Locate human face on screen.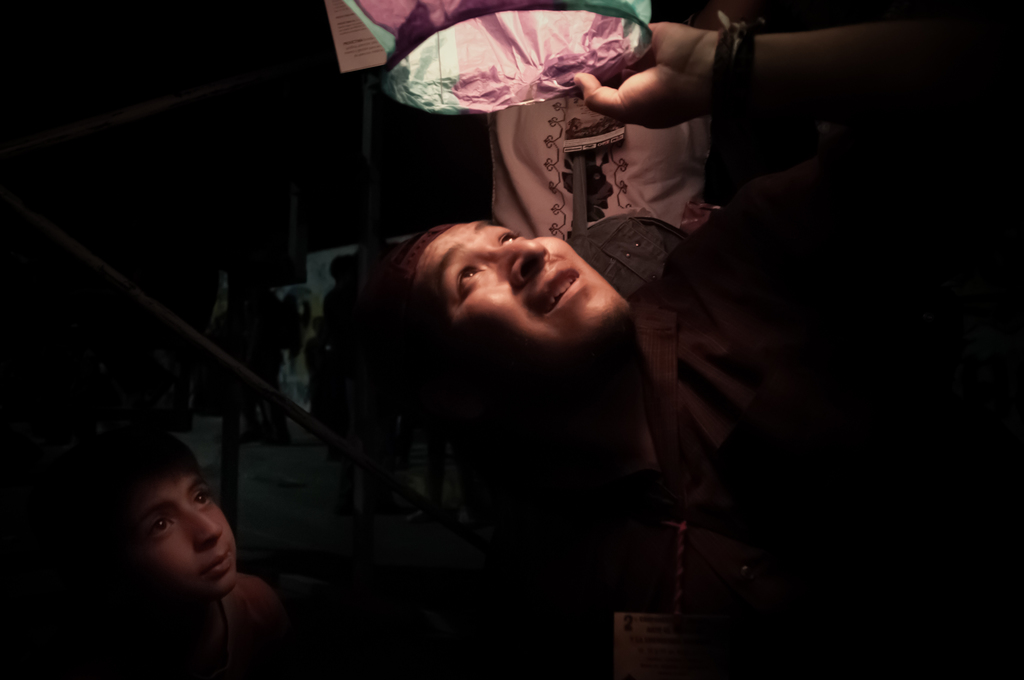
On screen at 125:472:236:602.
